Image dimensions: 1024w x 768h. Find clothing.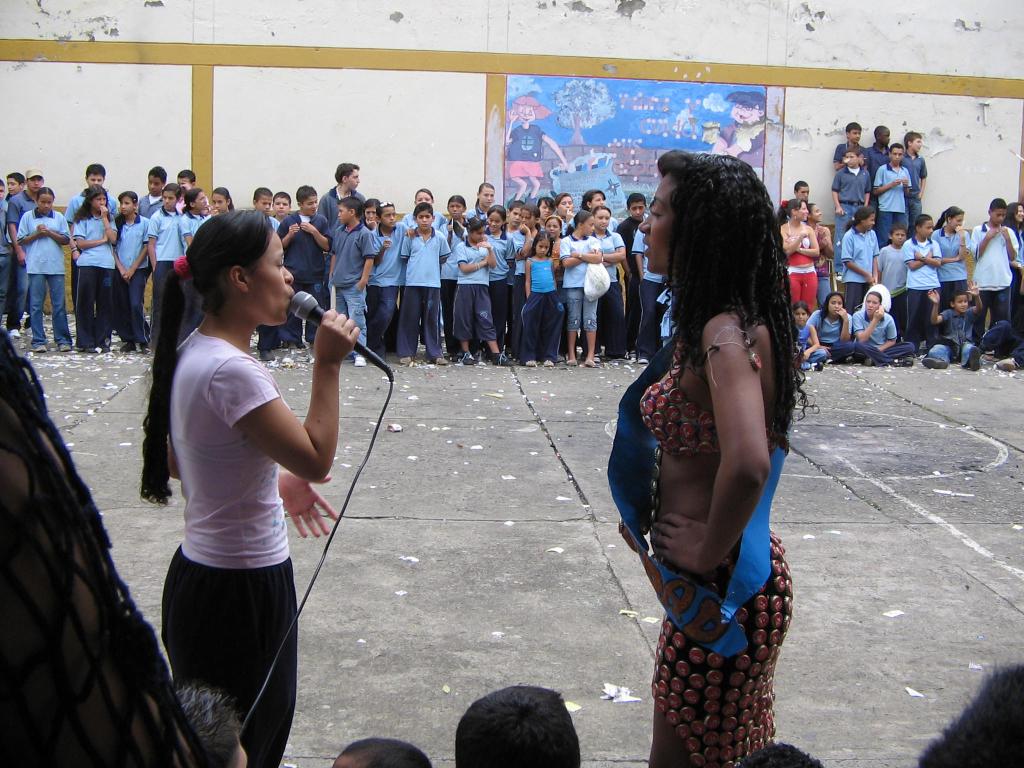
805, 304, 858, 361.
